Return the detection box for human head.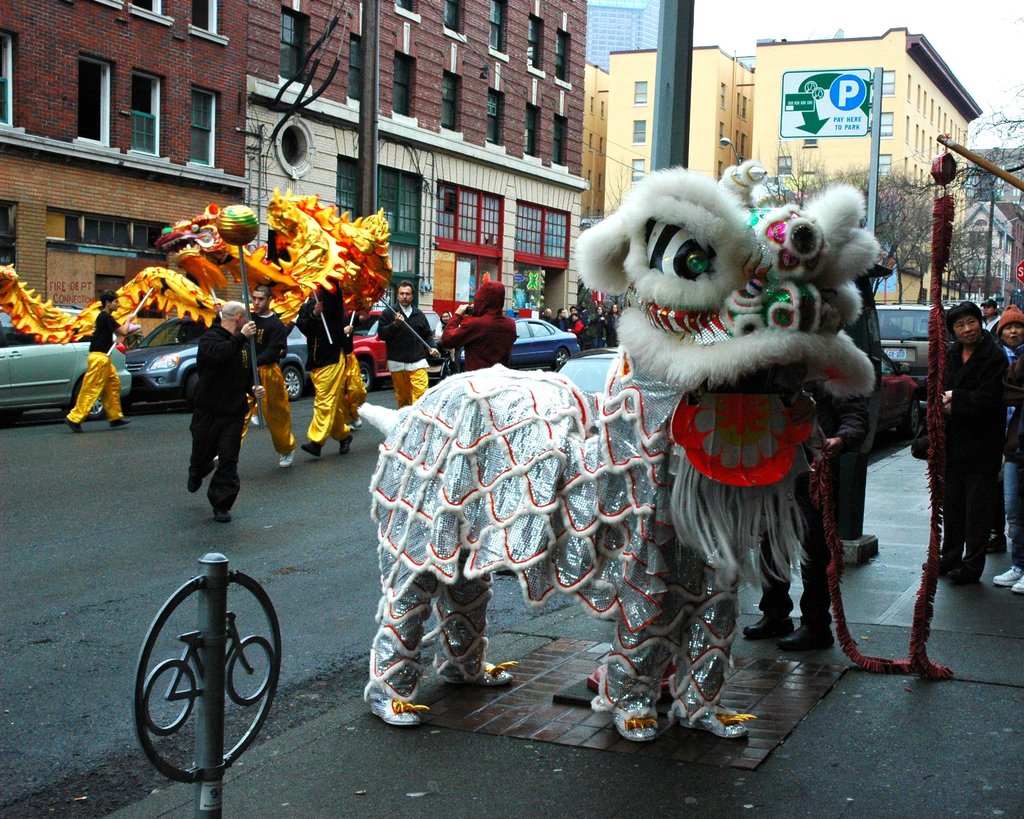
crop(222, 299, 249, 330).
